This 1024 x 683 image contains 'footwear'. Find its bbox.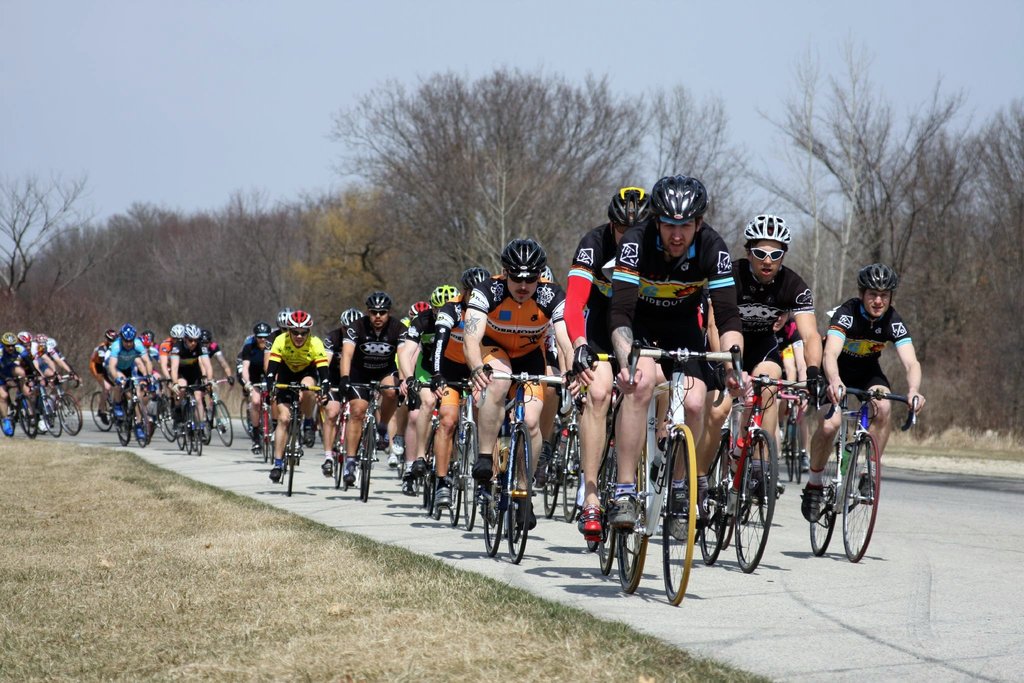
{"x1": 401, "y1": 465, "x2": 409, "y2": 477}.
